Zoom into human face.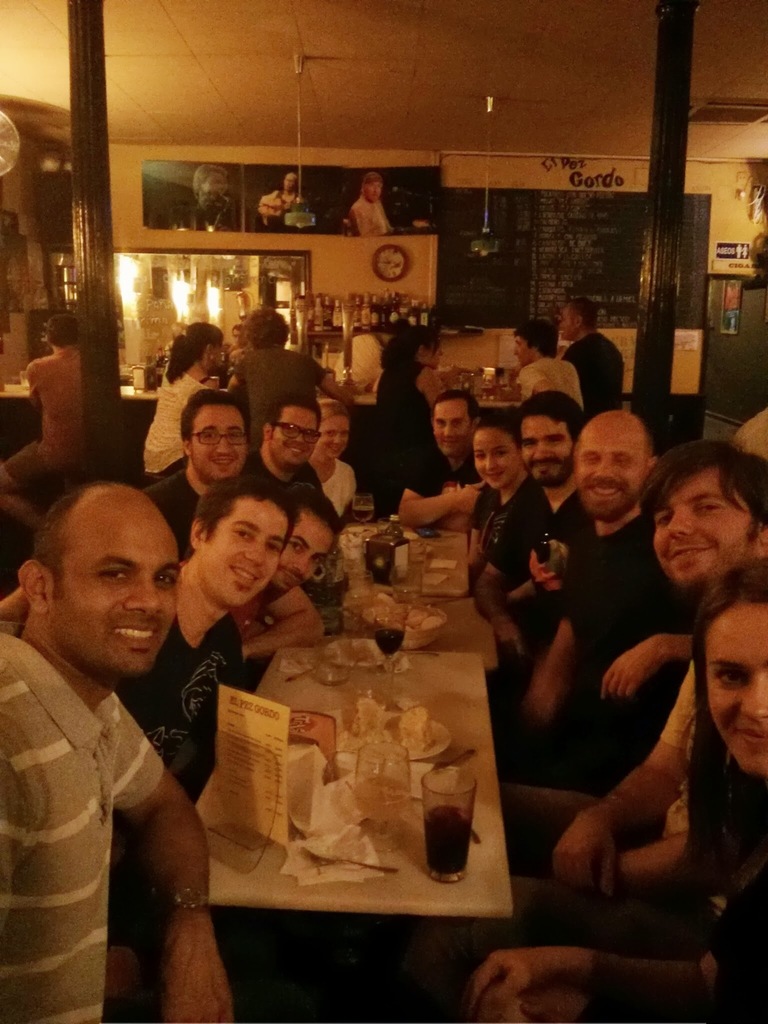
Zoom target: (513, 335, 536, 367).
